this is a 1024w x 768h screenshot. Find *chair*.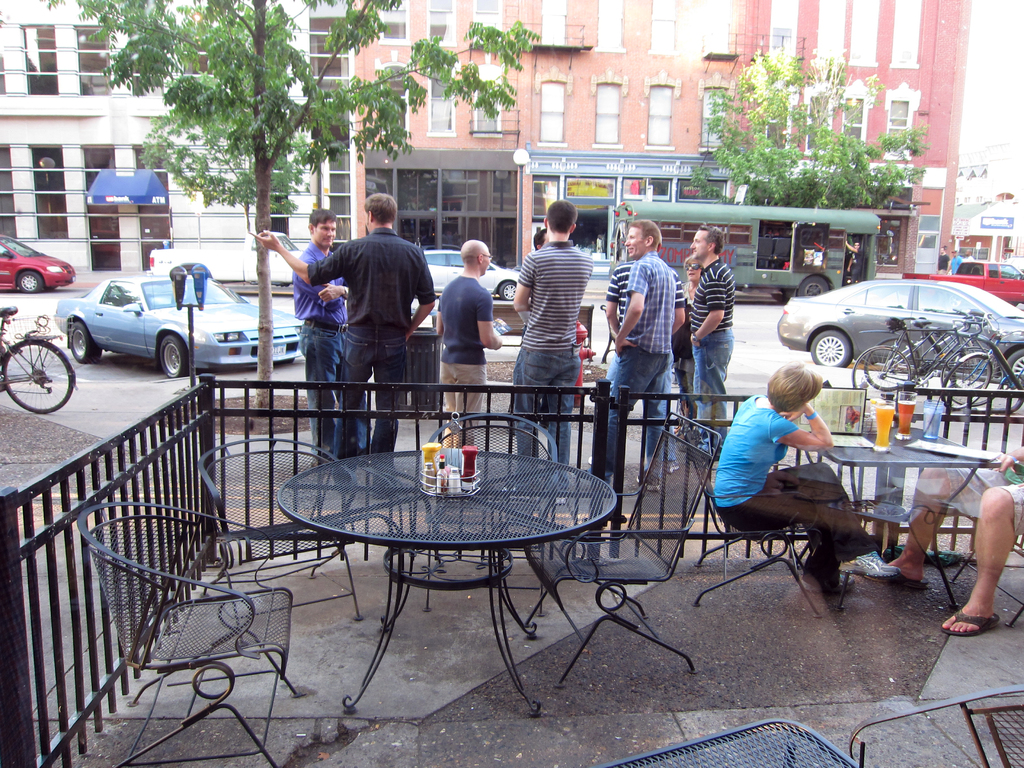
Bounding box: Rect(61, 493, 302, 735).
